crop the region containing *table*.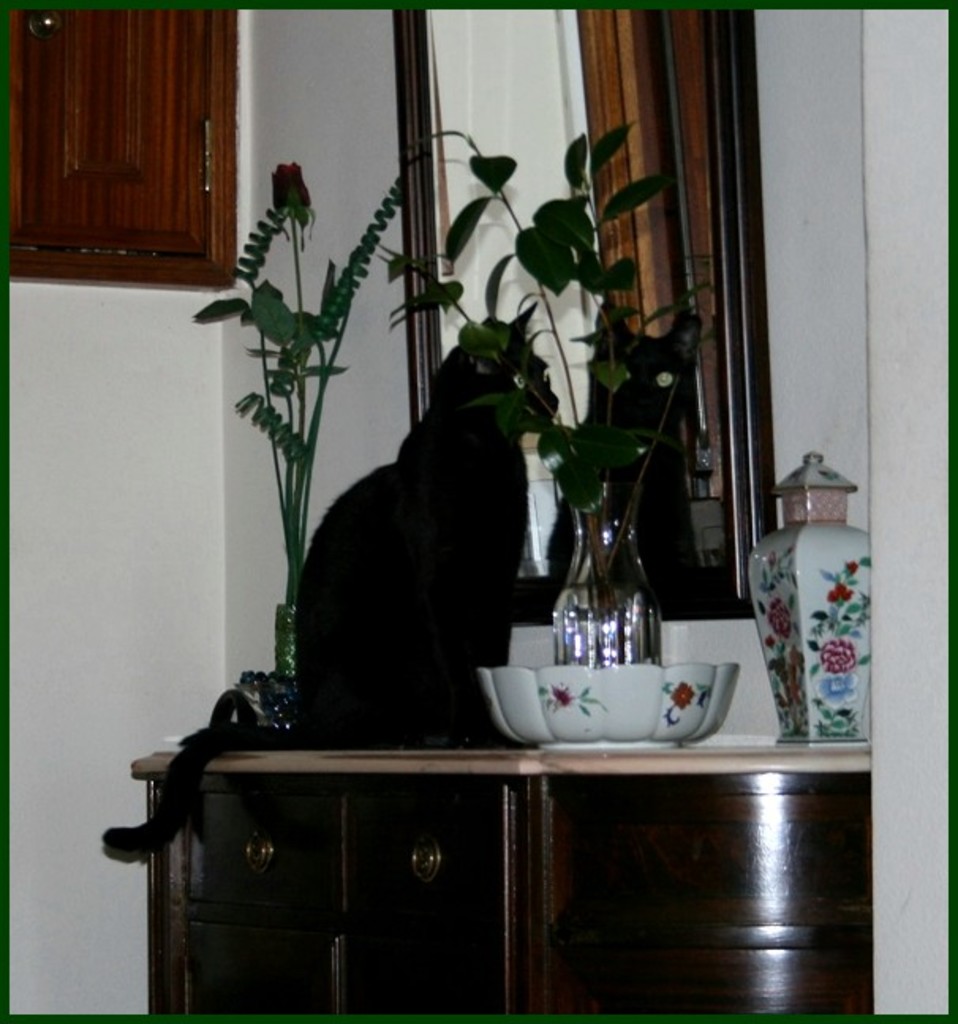
Crop region: select_region(54, 689, 765, 1013).
